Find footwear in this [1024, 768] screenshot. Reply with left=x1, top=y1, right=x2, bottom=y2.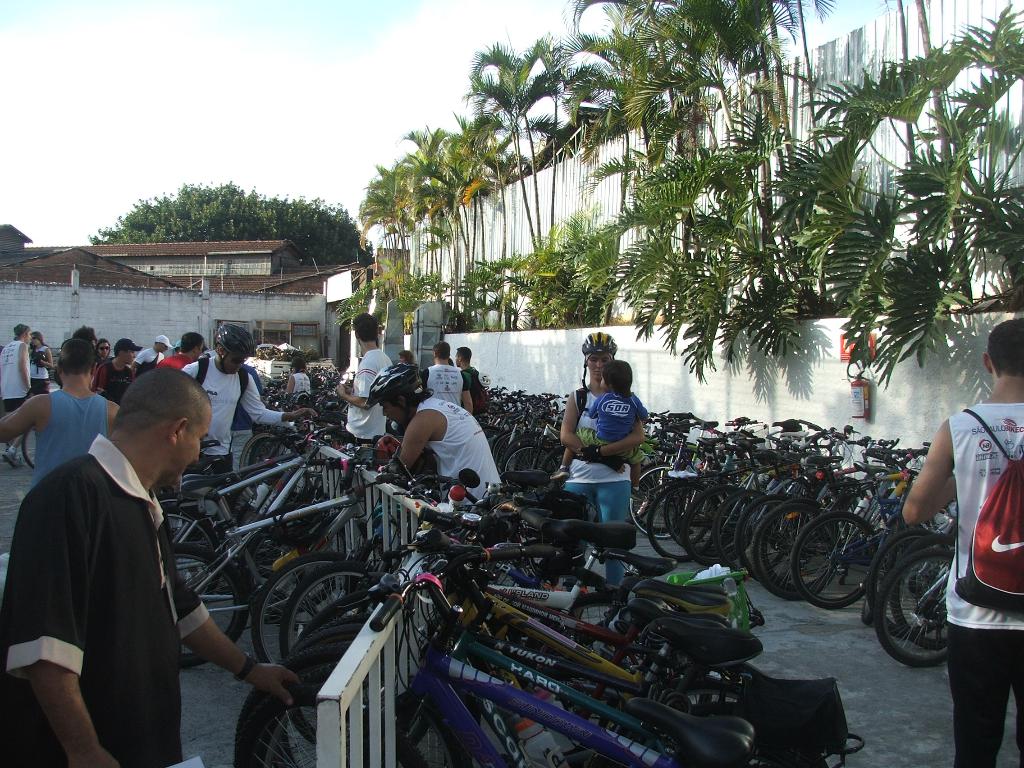
left=1, top=450, right=23, bottom=468.
